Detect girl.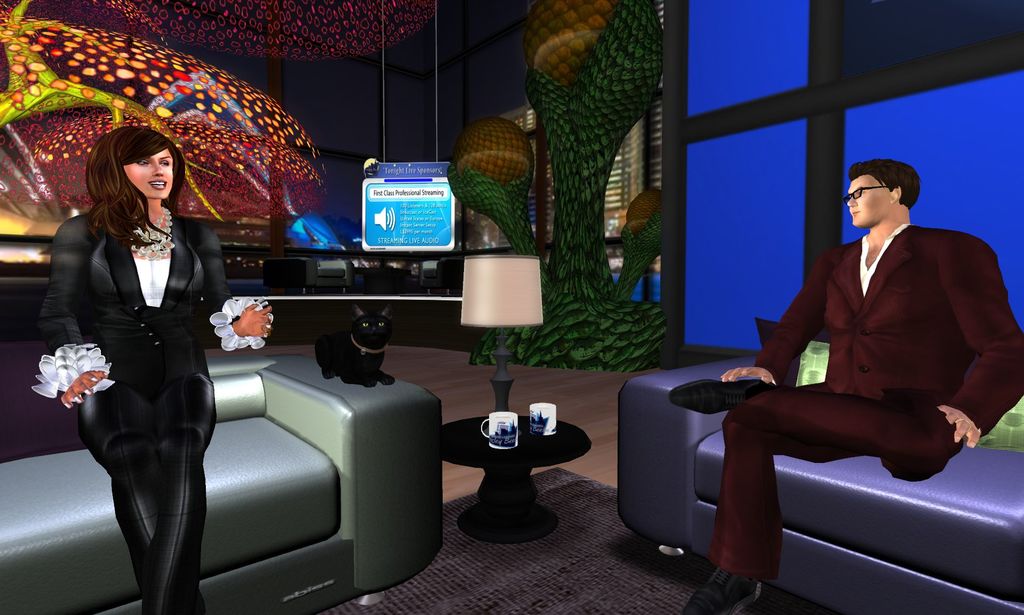
Detected at [36, 126, 273, 614].
